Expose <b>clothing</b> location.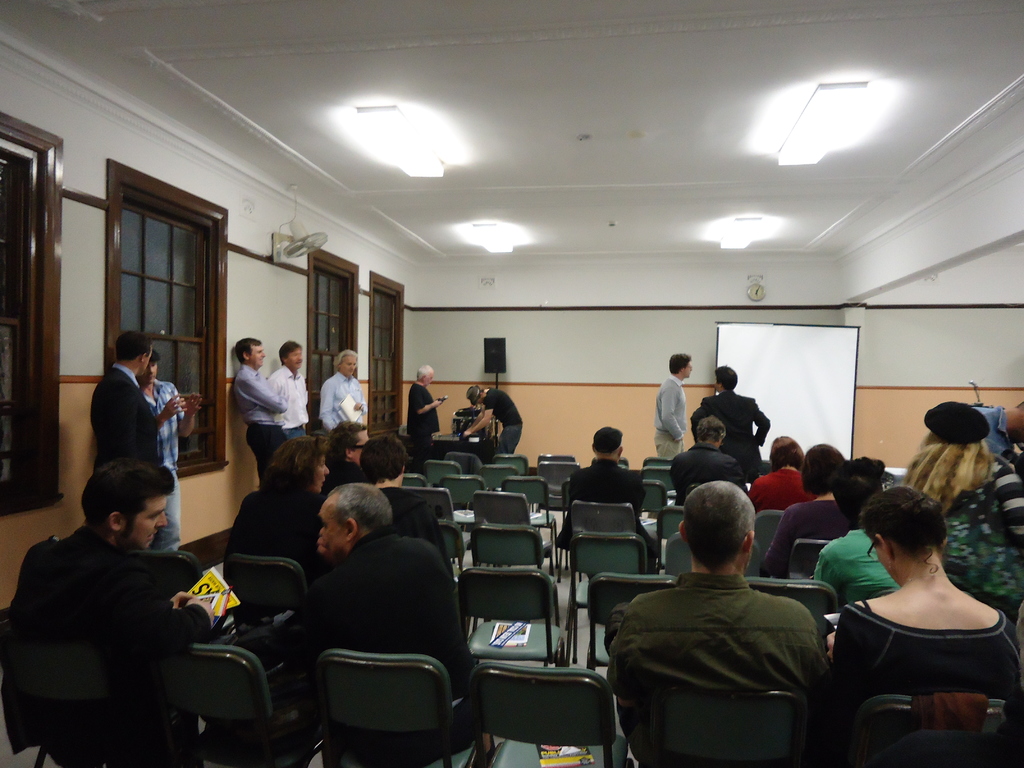
Exposed at [831,599,1023,767].
